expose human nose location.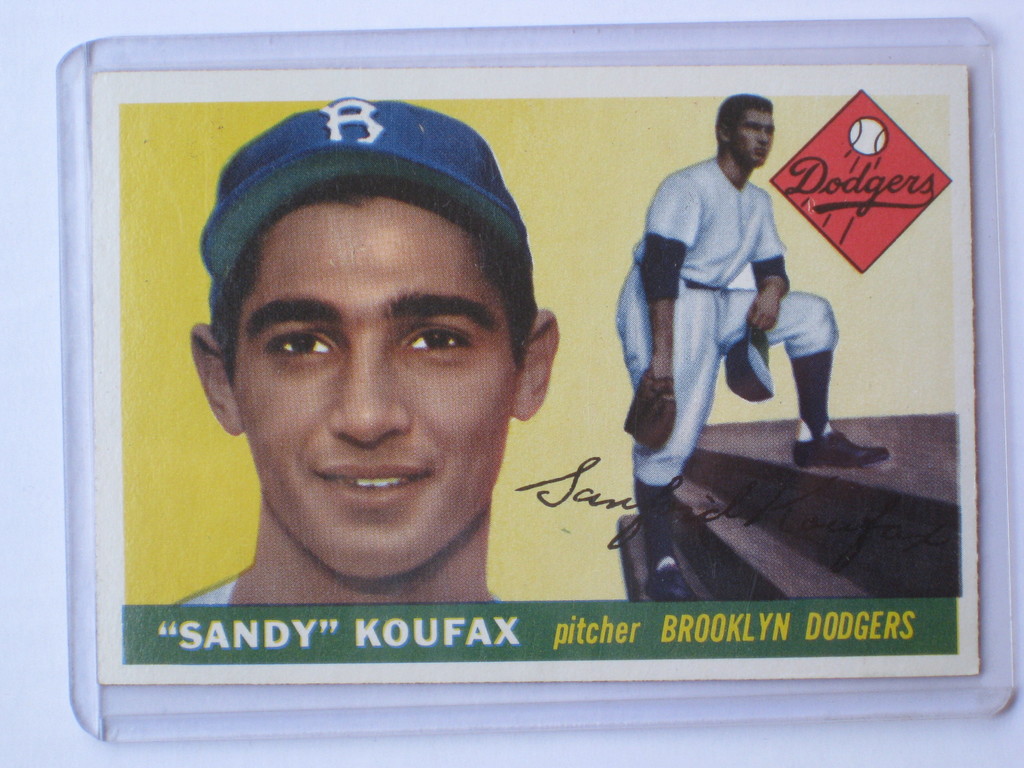
Exposed at BBox(328, 342, 410, 445).
